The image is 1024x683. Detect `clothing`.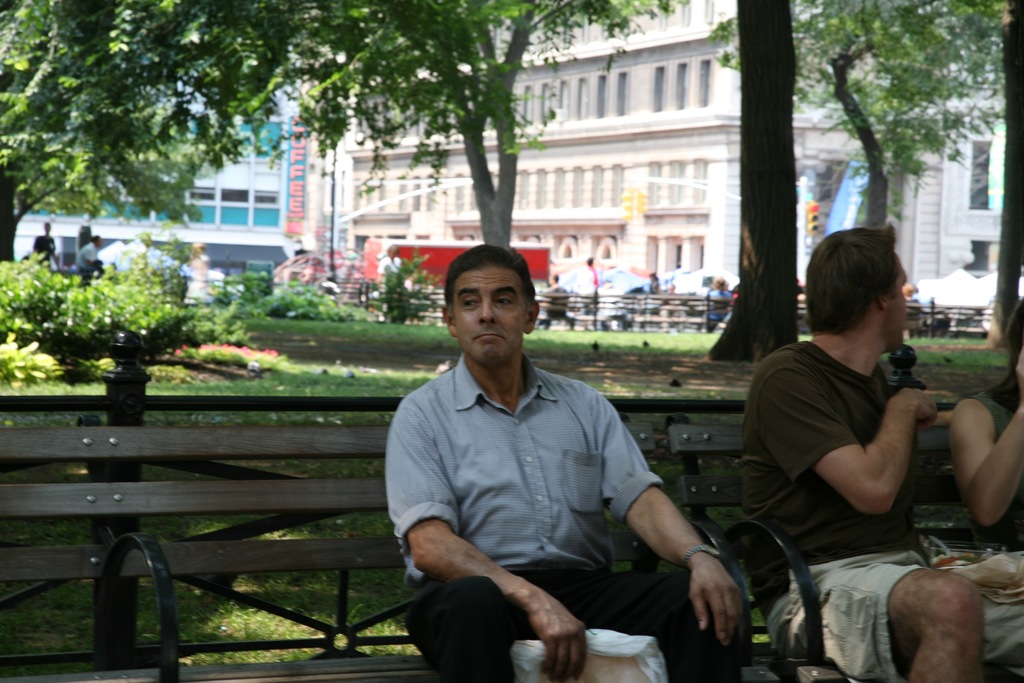
Detection: 394,311,728,663.
